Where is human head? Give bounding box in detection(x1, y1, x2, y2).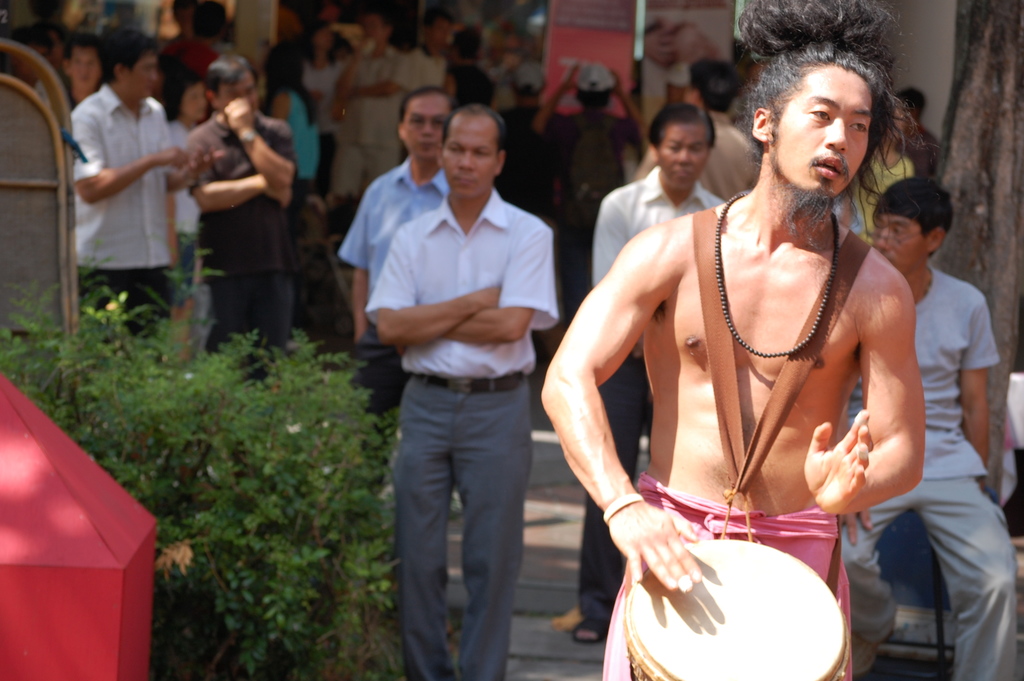
detection(172, 0, 194, 35).
